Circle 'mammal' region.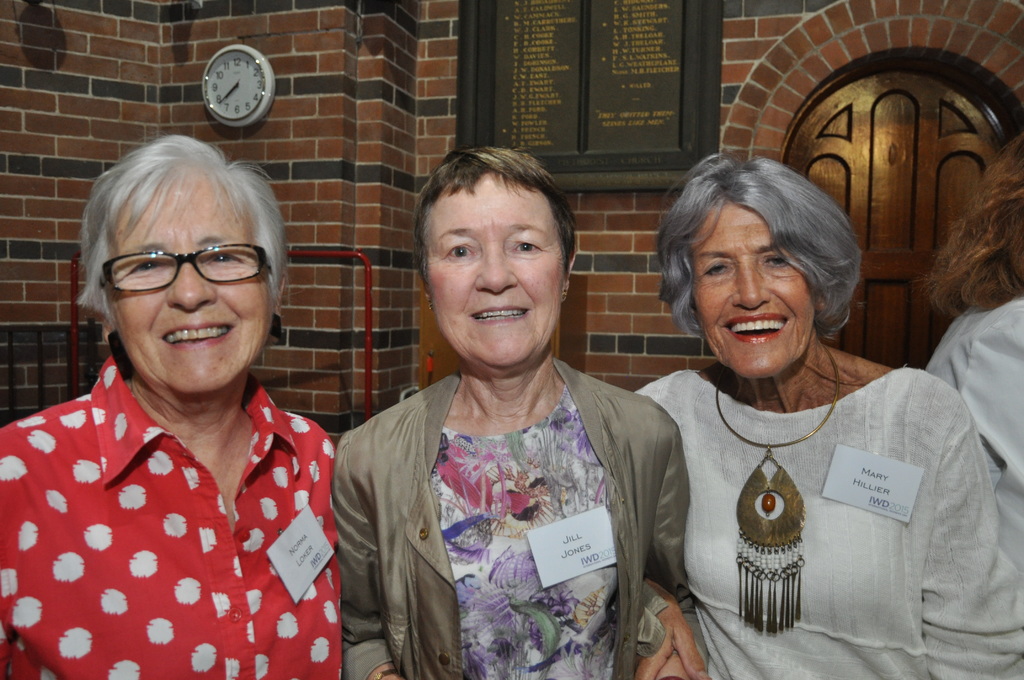
Region: left=0, top=133, right=330, bottom=679.
